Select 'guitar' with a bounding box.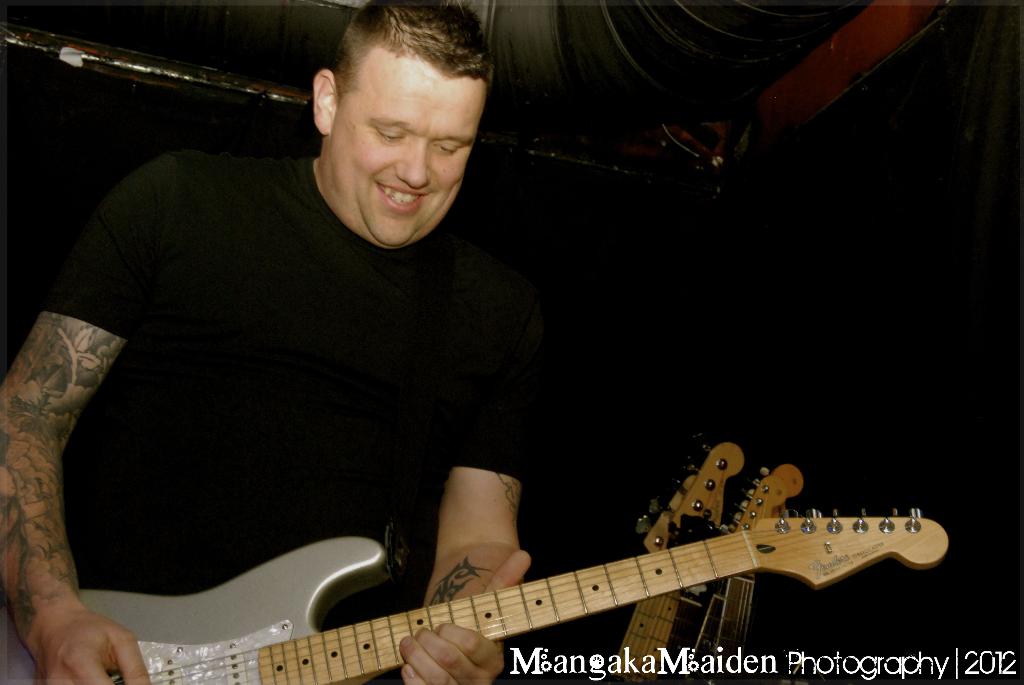
<region>605, 434, 746, 684</region>.
